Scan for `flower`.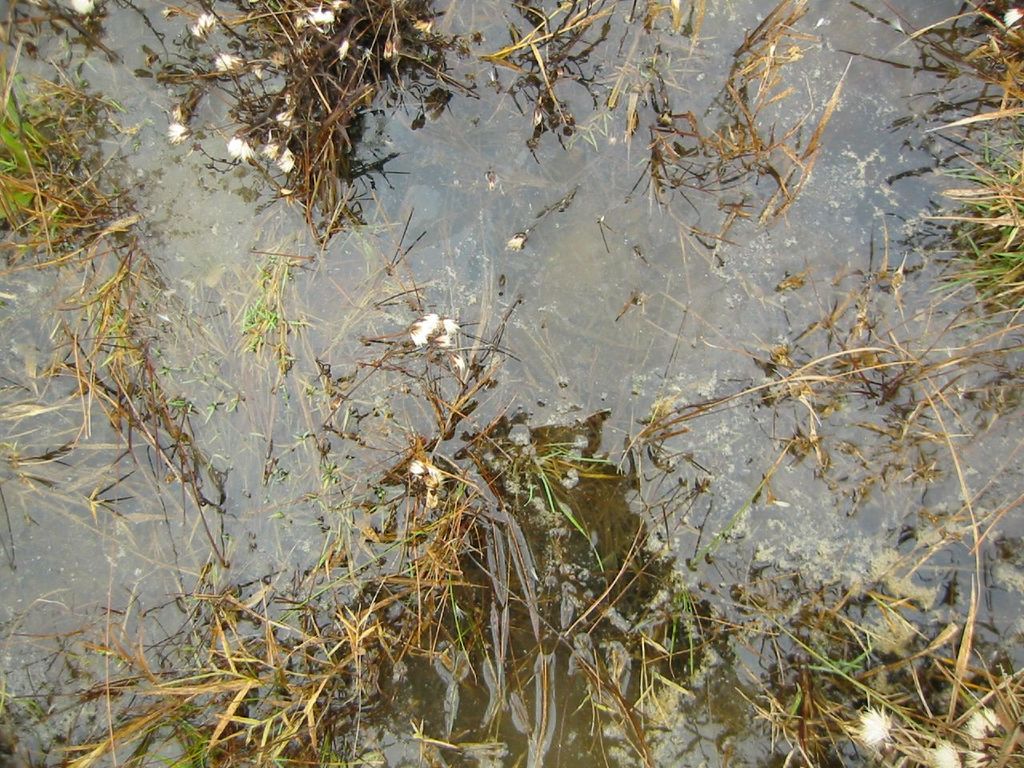
Scan result: left=934, top=738, right=962, bottom=767.
